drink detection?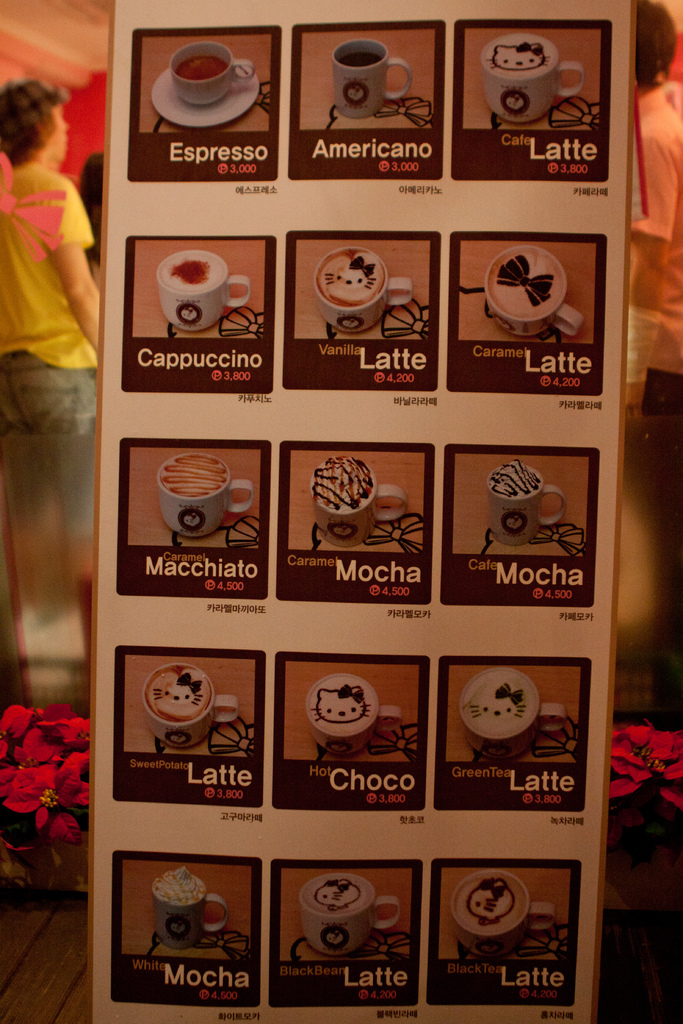
(left=459, top=667, right=538, bottom=739)
